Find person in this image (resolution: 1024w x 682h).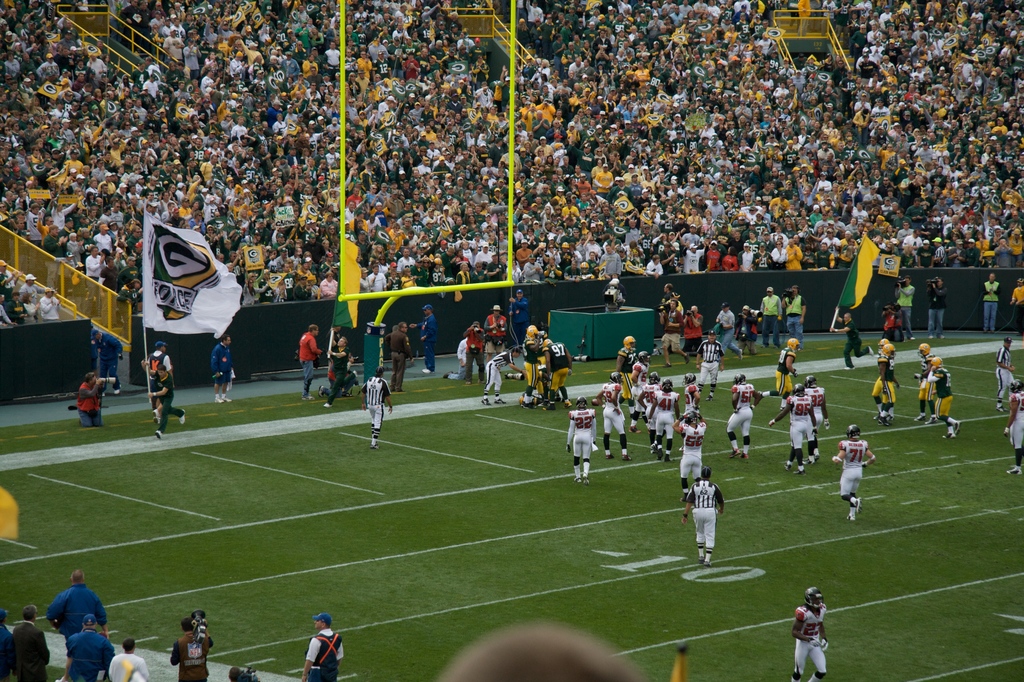
crop(625, 222, 640, 247).
